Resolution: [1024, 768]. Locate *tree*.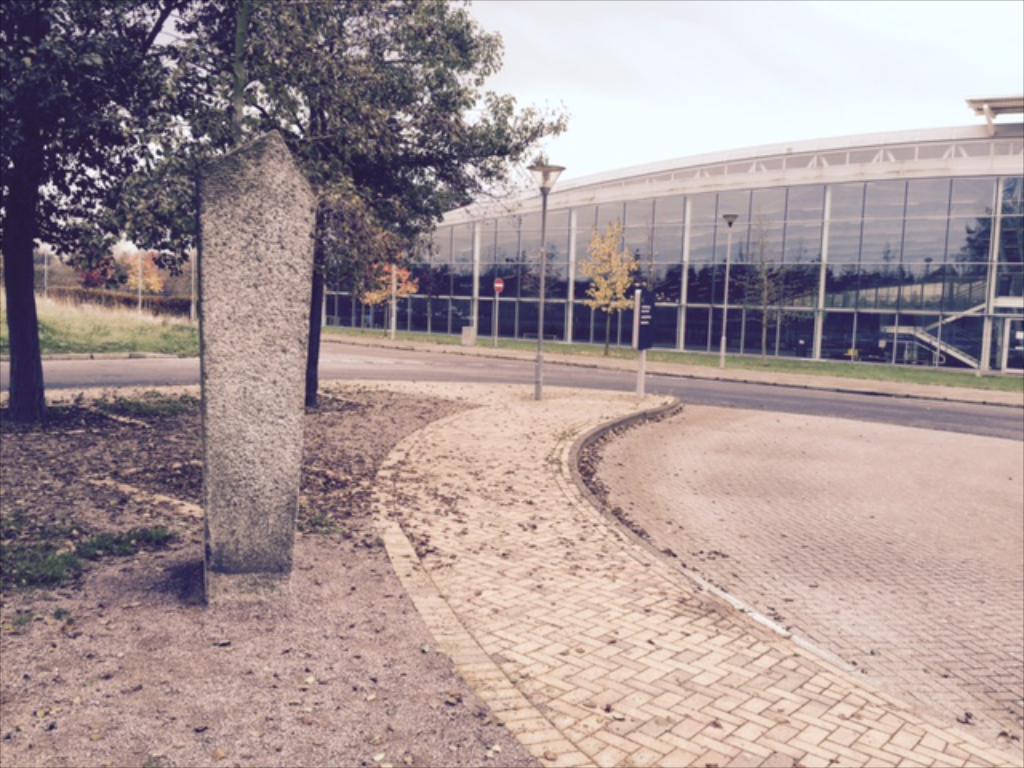
123,243,165,309.
